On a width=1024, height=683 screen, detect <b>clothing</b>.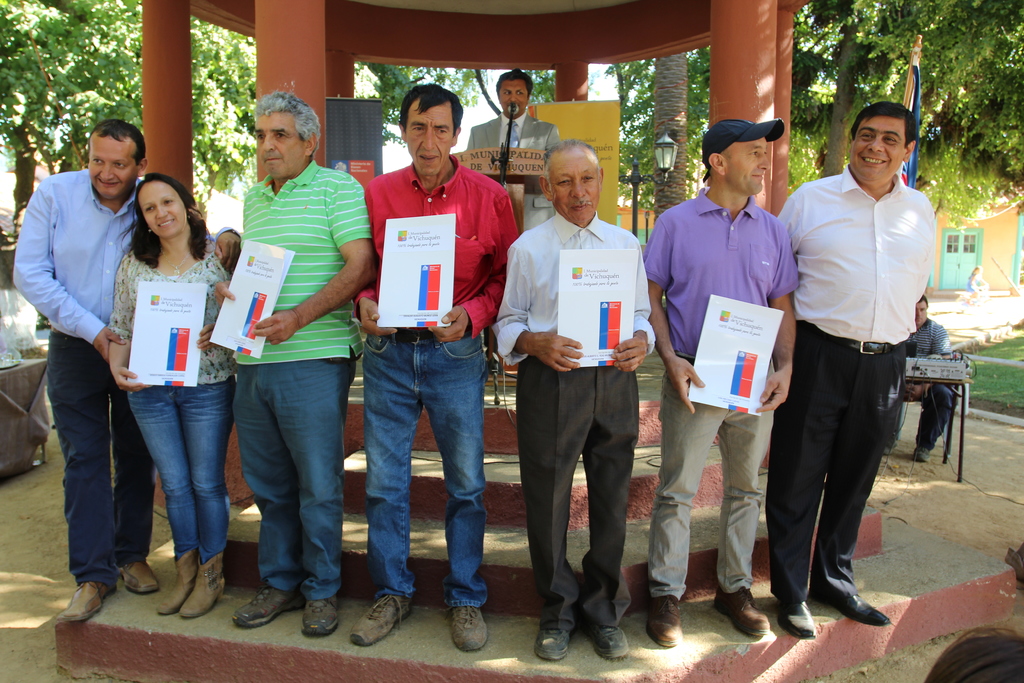
(490,208,659,621).
